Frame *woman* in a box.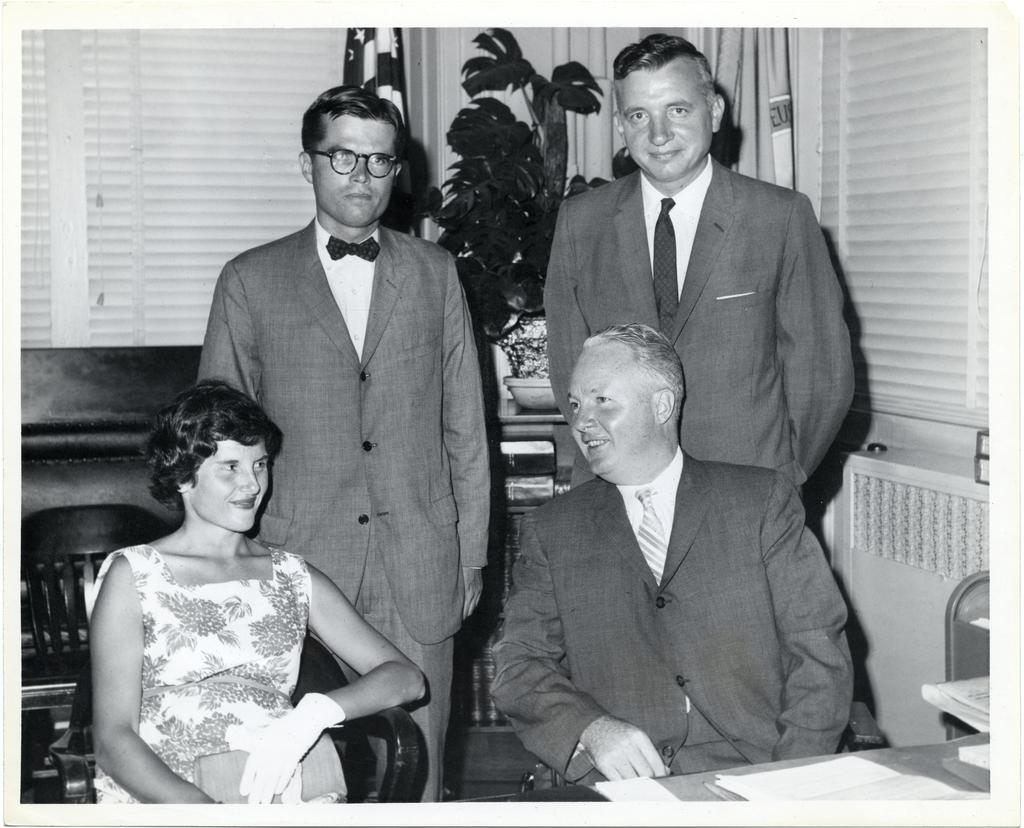
select_region(59, 352, 391, 824).
